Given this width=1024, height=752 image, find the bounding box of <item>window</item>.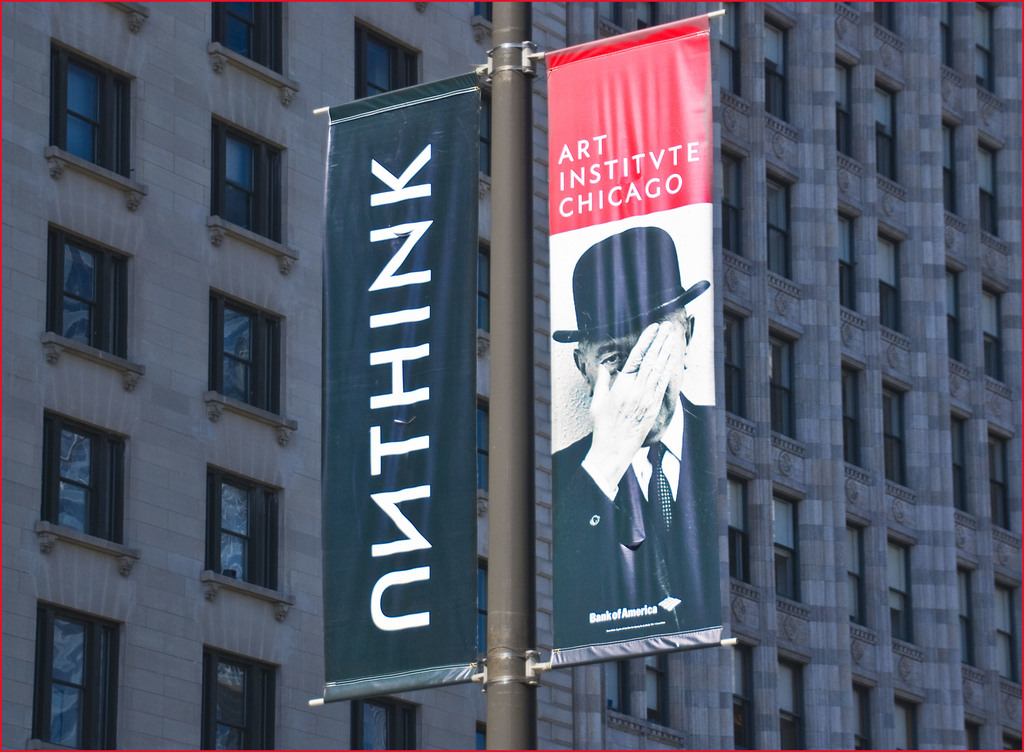
detection(881, 374, 913, 488).
